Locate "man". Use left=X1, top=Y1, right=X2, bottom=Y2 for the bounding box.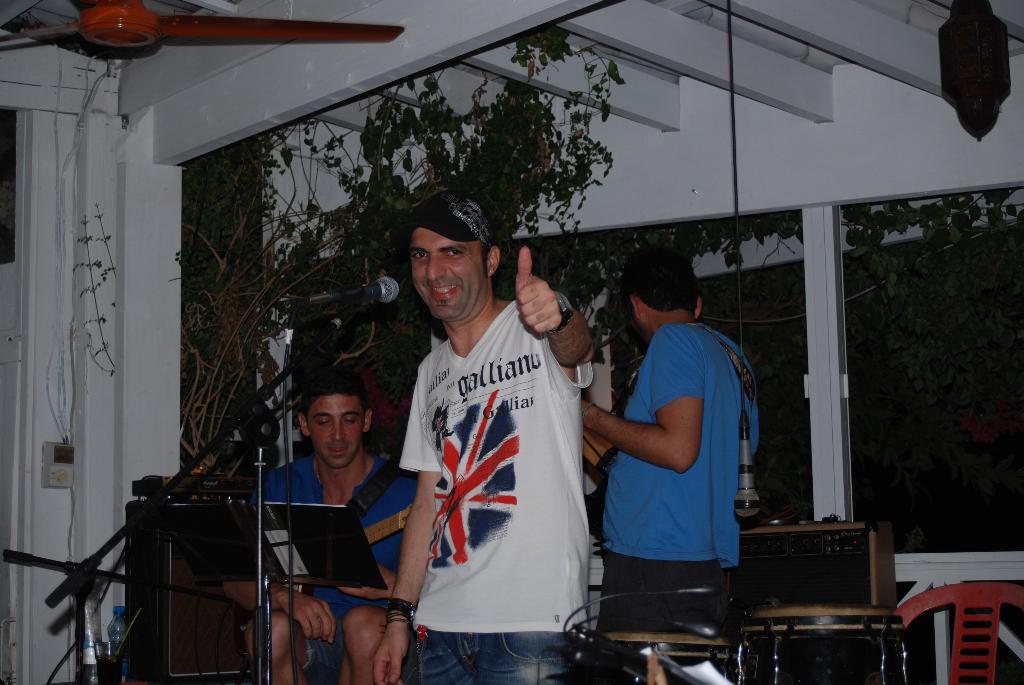
left=252, top=390, right=420, bottom=684.
